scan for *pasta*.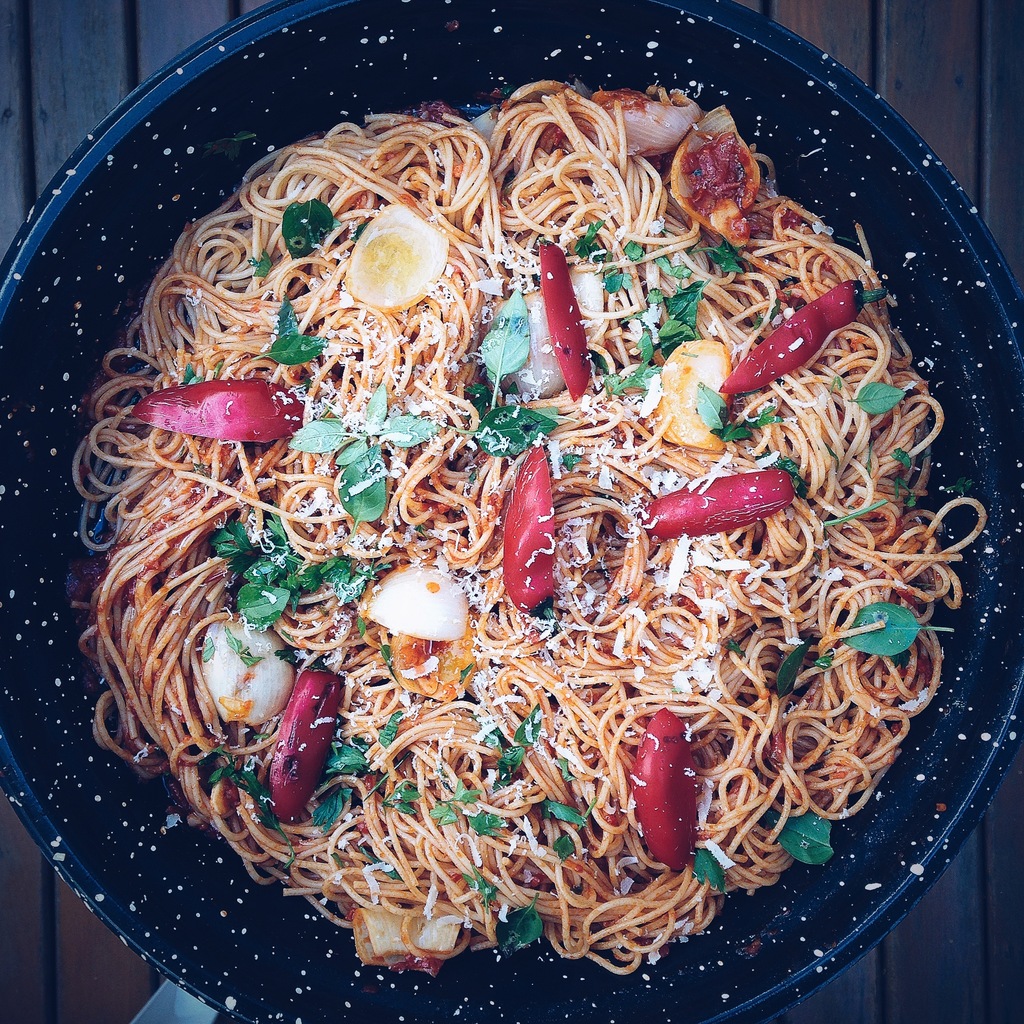
Scan result: bbox=(117, 82, 945, 970).
